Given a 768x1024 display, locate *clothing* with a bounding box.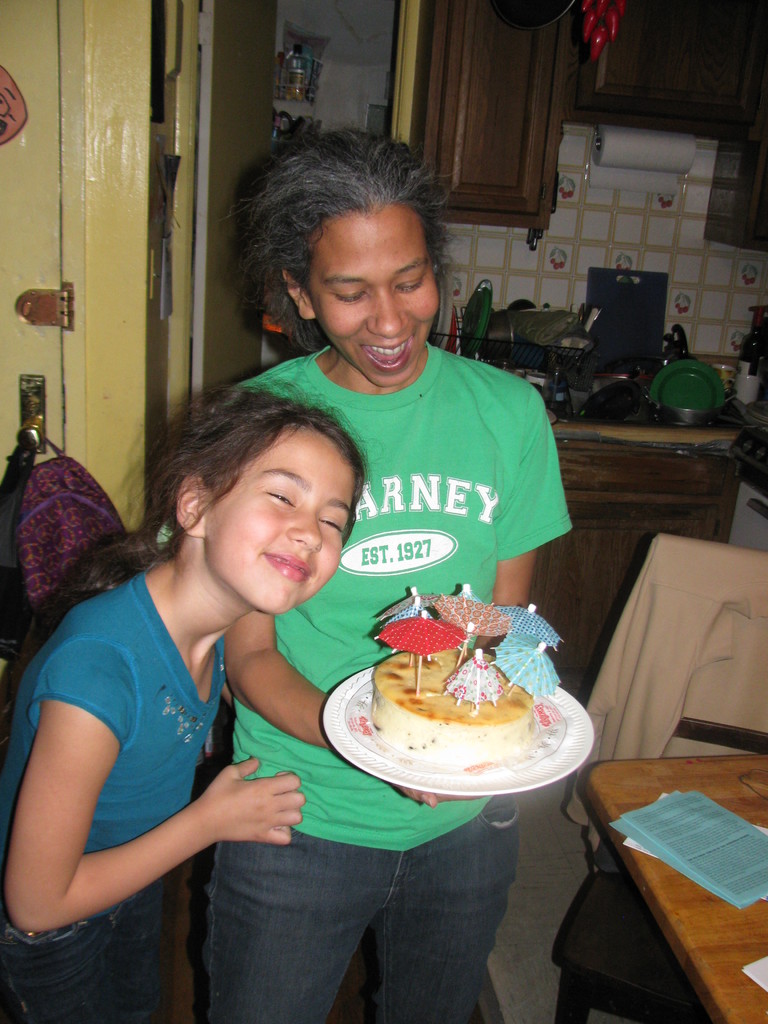
Located: (left=575, top=540, right=767, bottom=855).
